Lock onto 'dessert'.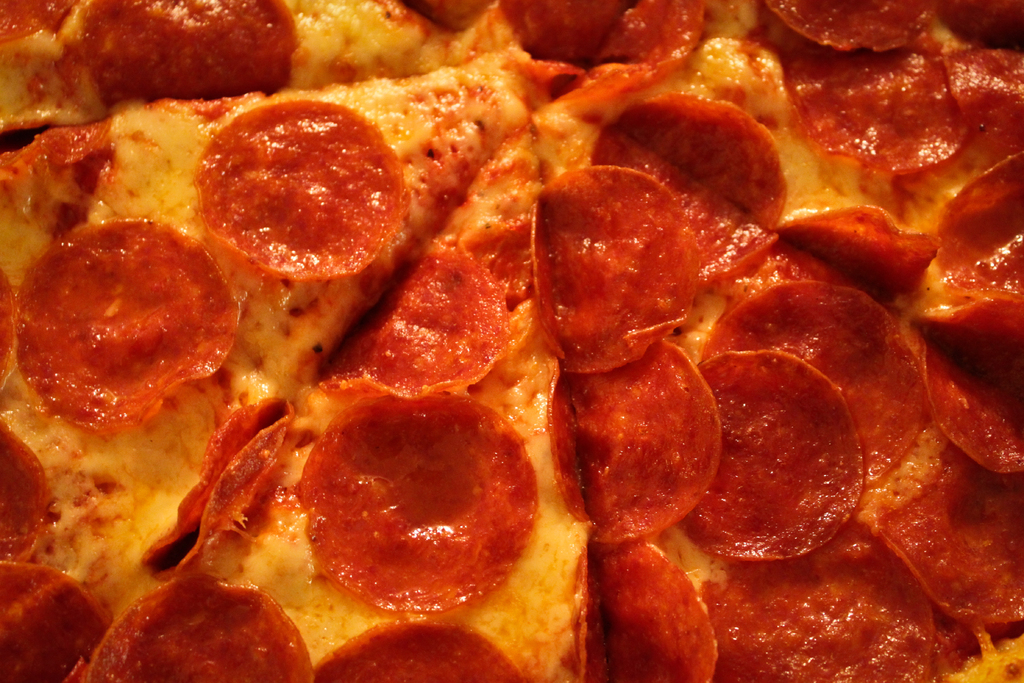
Locked: bbox=[0, 0, 1023, 682].
